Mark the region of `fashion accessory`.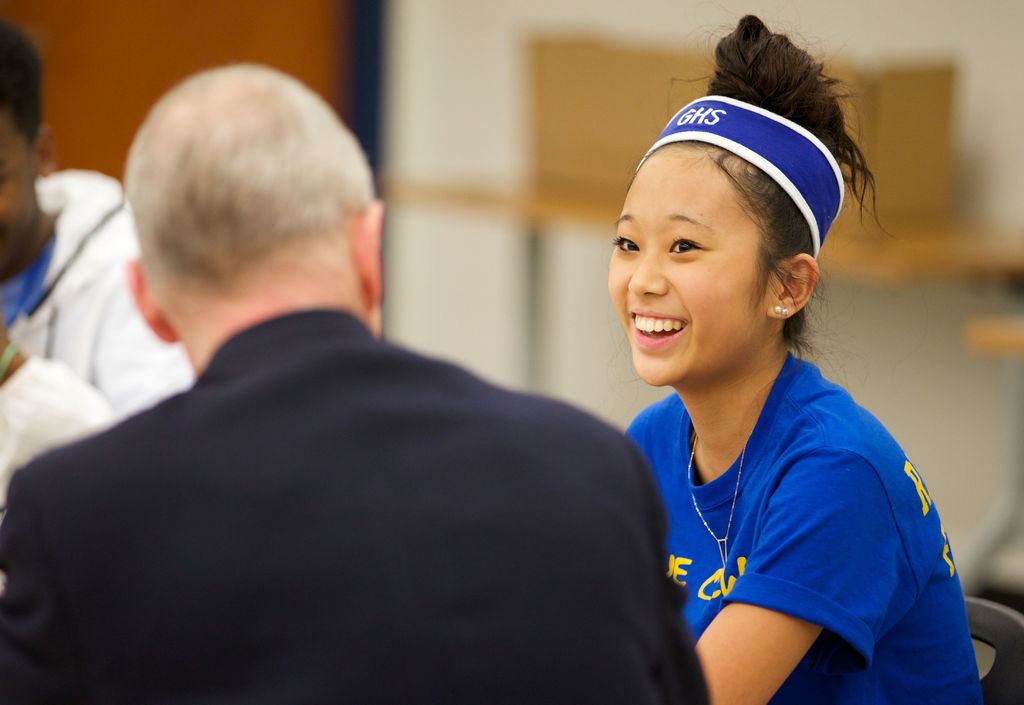
Region: {"left": 772, "top": 305, "right": 783, "bottom": 314}.
